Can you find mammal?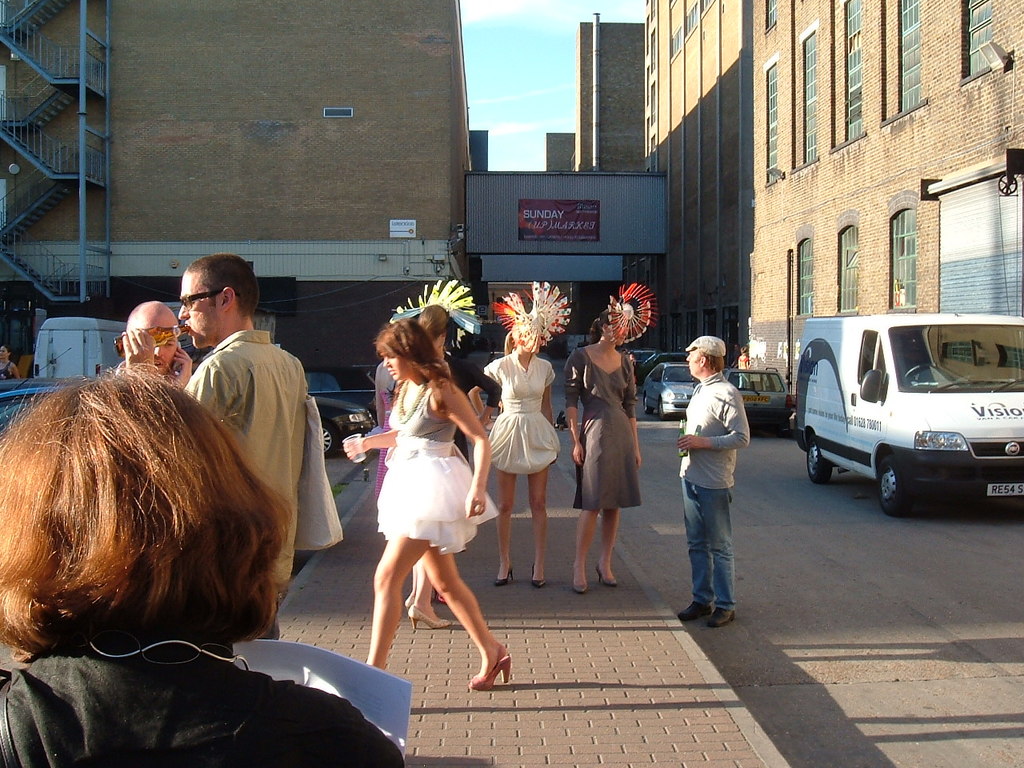
Yes, bounding box: x1=0, y1=346, x2=23, y2=383.
